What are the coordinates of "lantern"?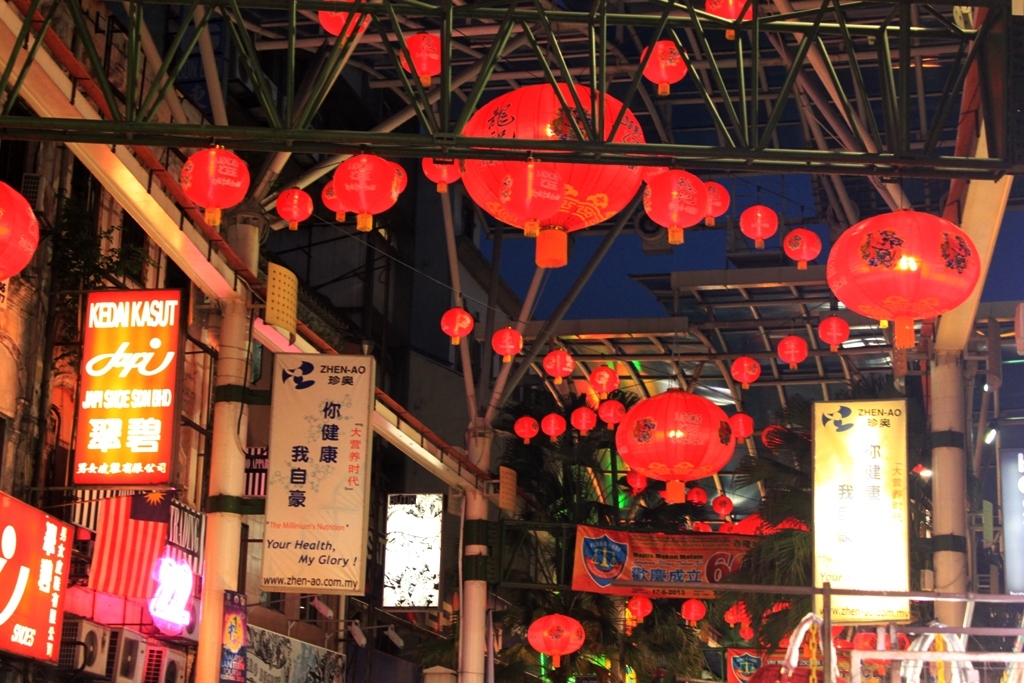
[685, 486, 707, 509].
